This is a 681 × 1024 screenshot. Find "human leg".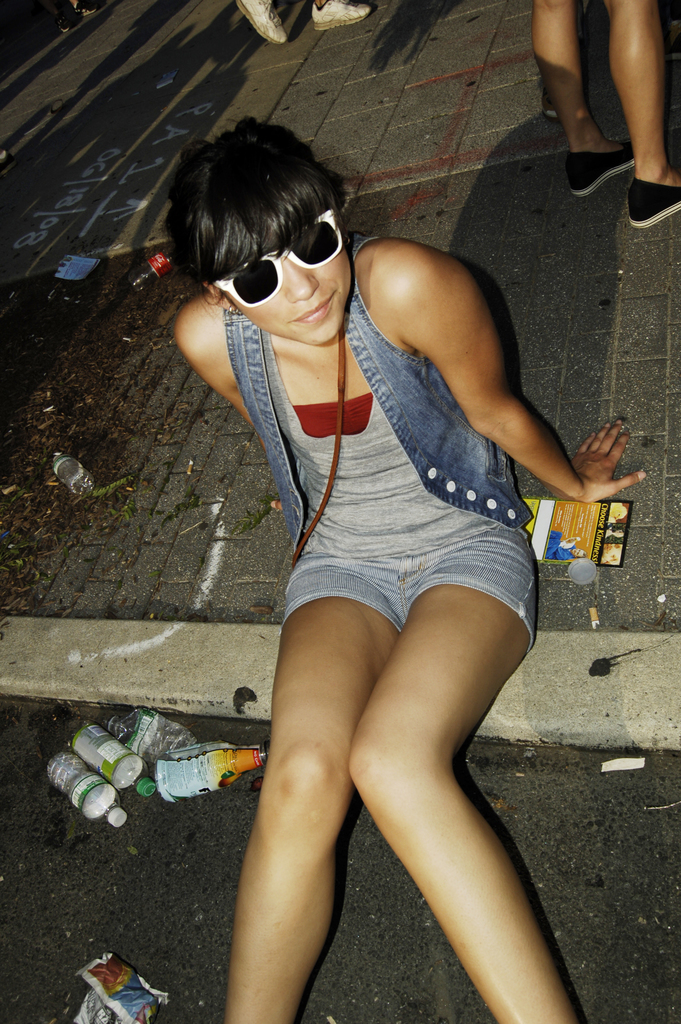
Bounding box: {"left": 216, "top": 547, "right": 402, "bottom": 1023}.
